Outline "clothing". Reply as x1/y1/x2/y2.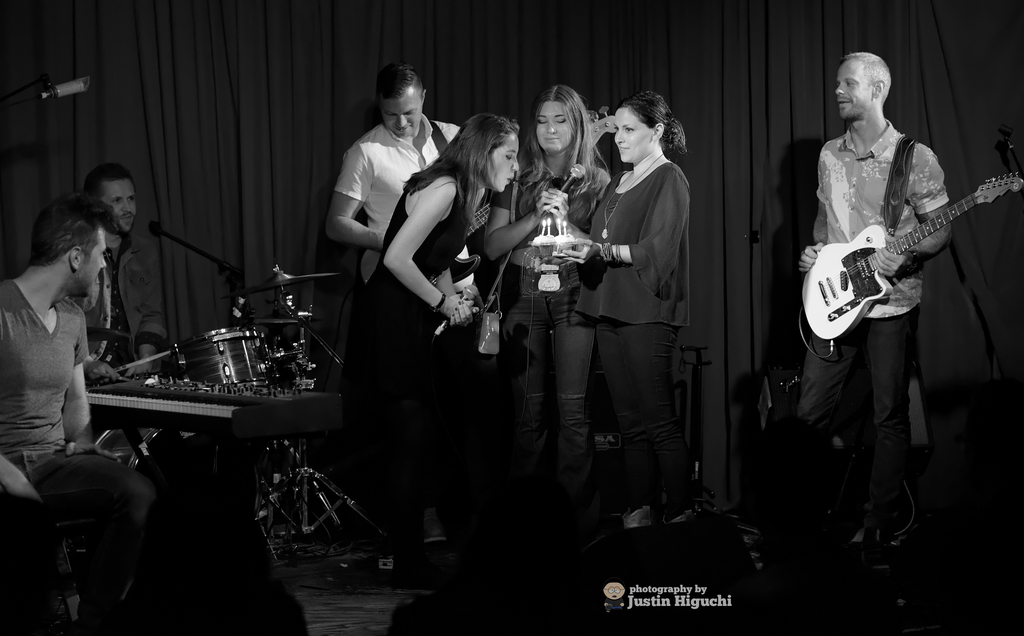
2/276/158/632.
